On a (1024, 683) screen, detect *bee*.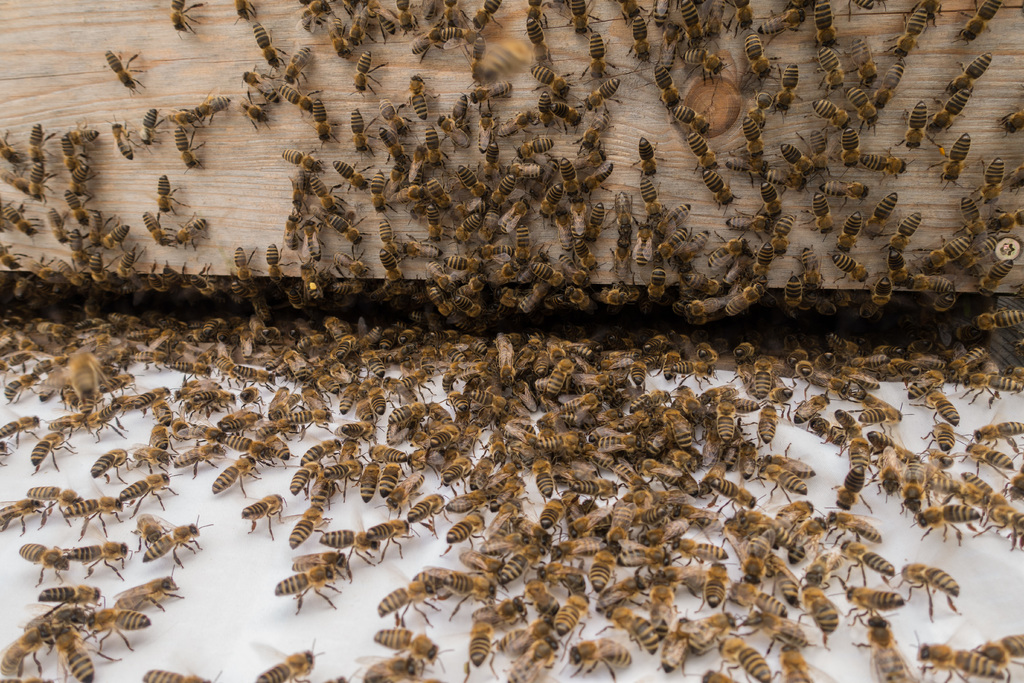
bbox=[838, 536, 898, 582].
